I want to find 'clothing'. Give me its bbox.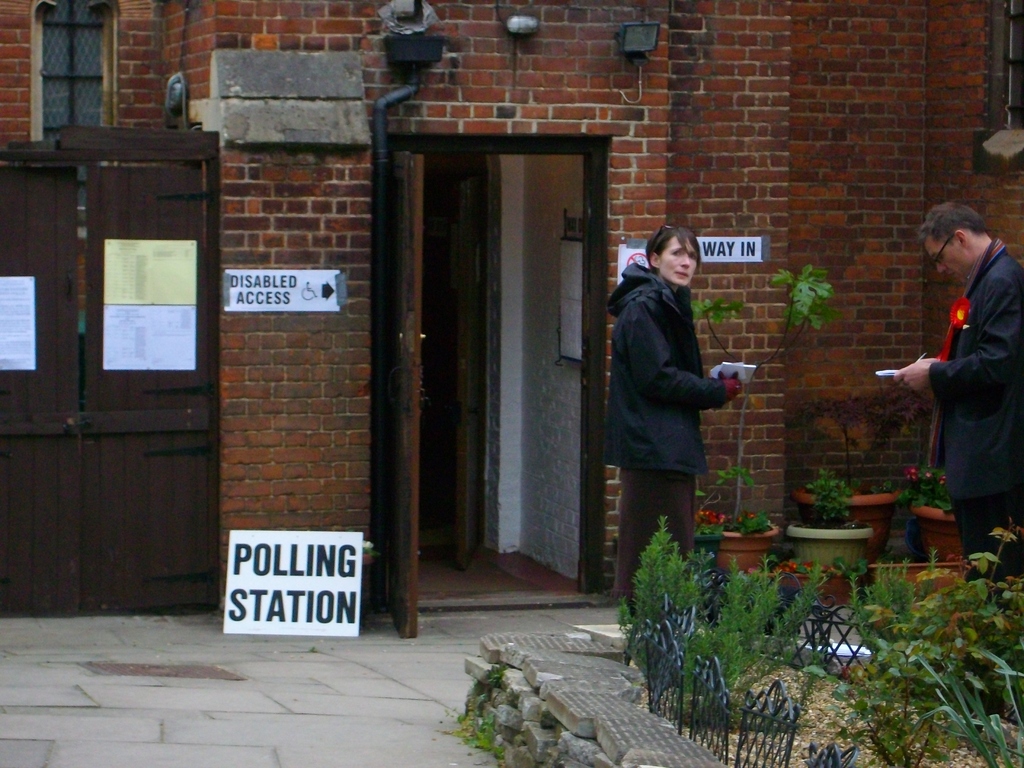
BBox(605, 211, 740, 554).
